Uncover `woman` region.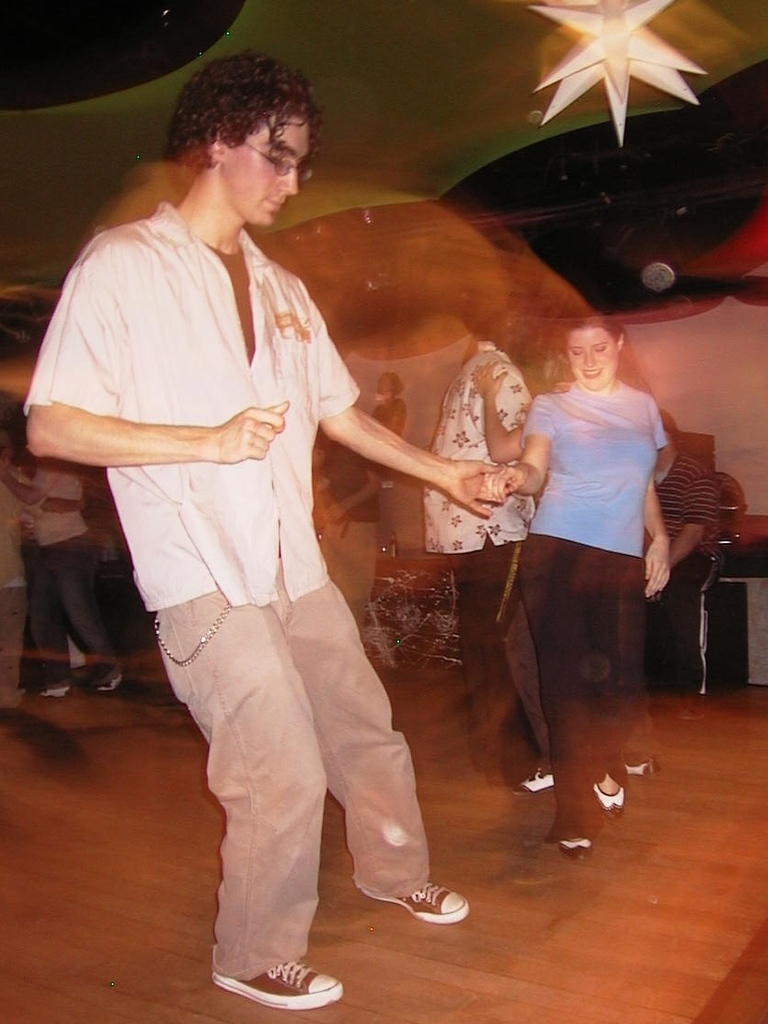
Uncovered: bbox(462, 308, 681, 857).
